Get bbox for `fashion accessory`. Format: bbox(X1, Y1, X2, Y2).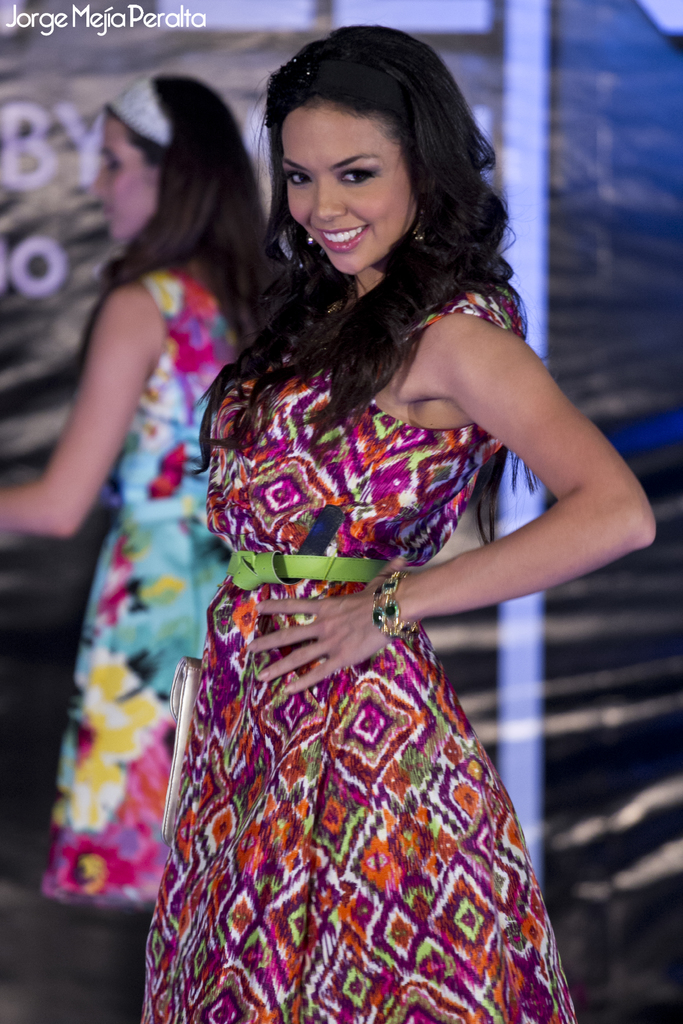
bbox(370, 571, 420, 641).
